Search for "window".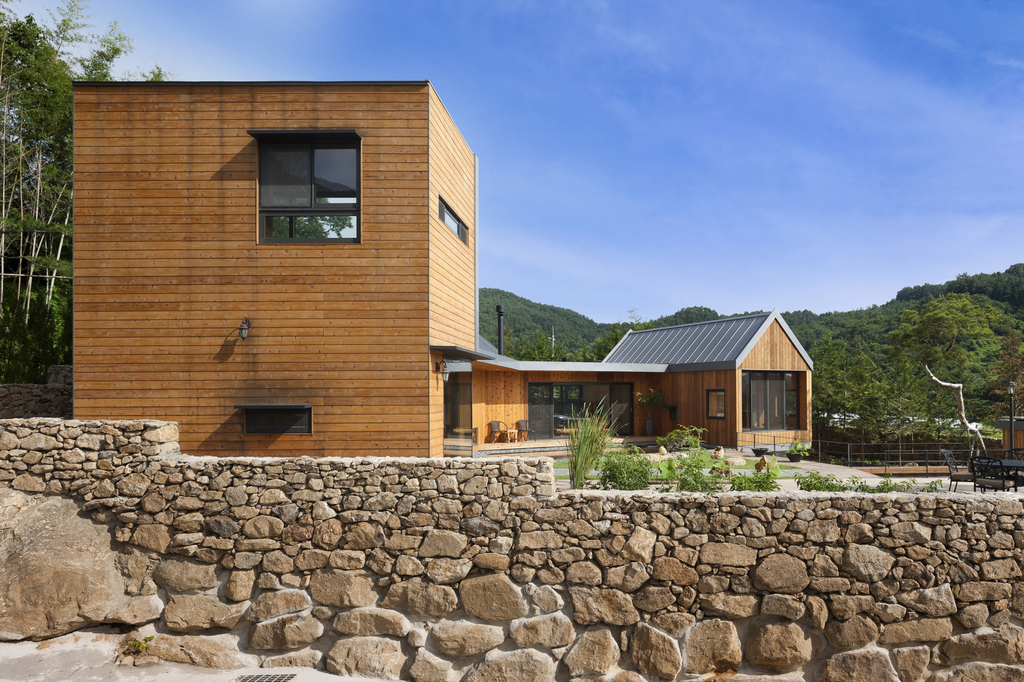
Found at [246,128,351,228].
